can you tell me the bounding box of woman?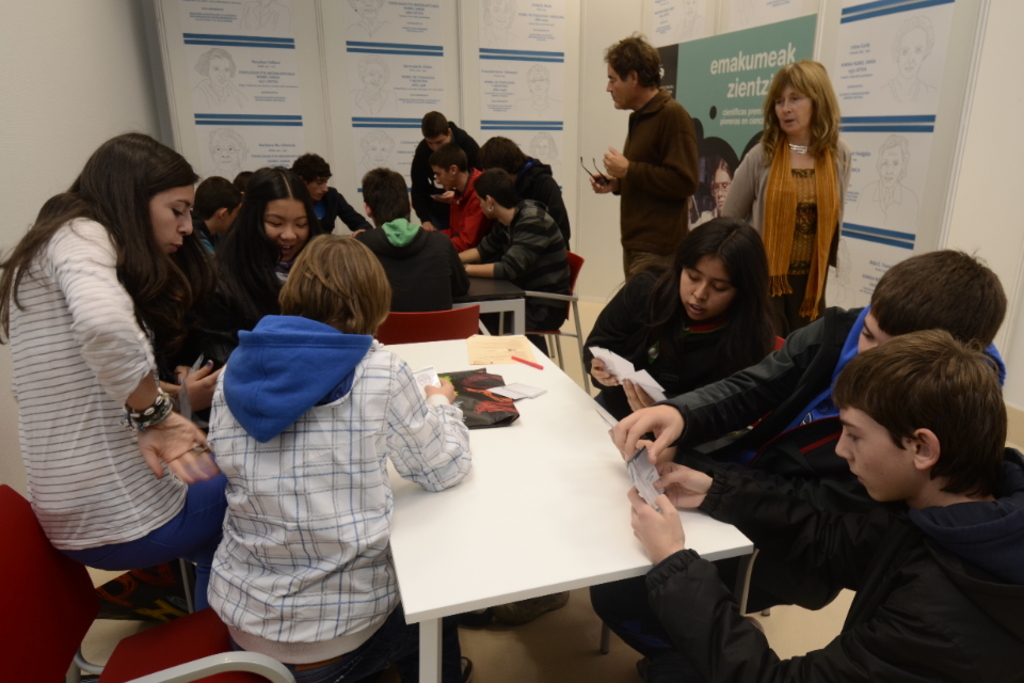
bbox=[0, 128, 235, 576].
